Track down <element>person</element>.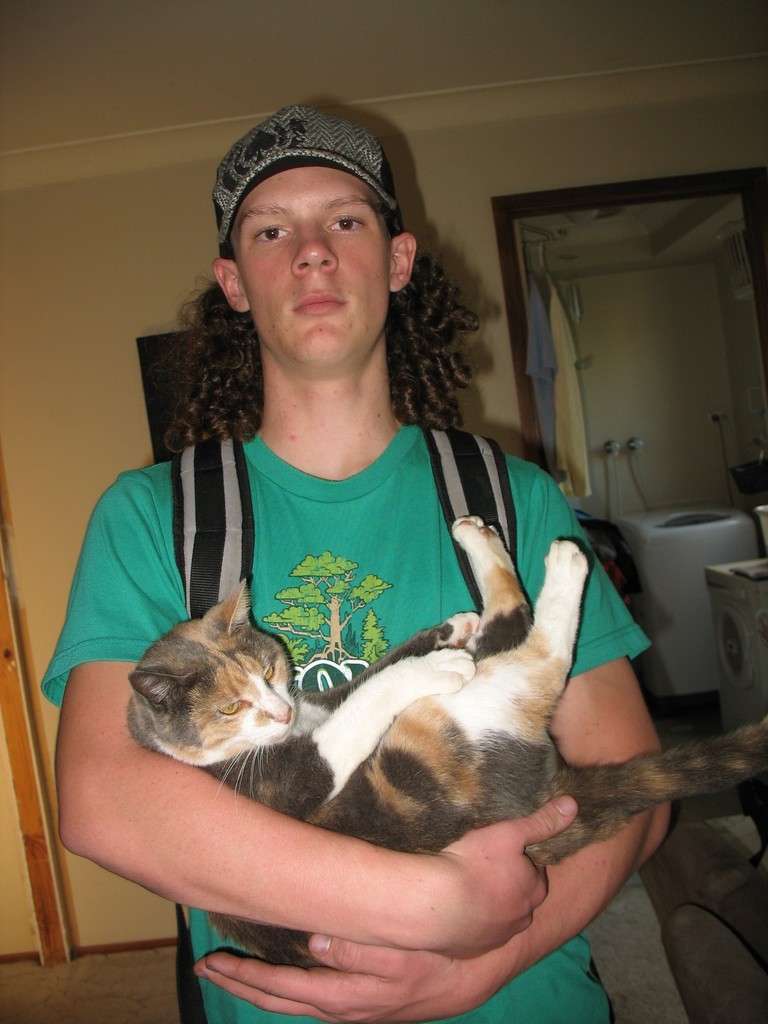
Tracked to box=[52, 101, 694, 1023].
